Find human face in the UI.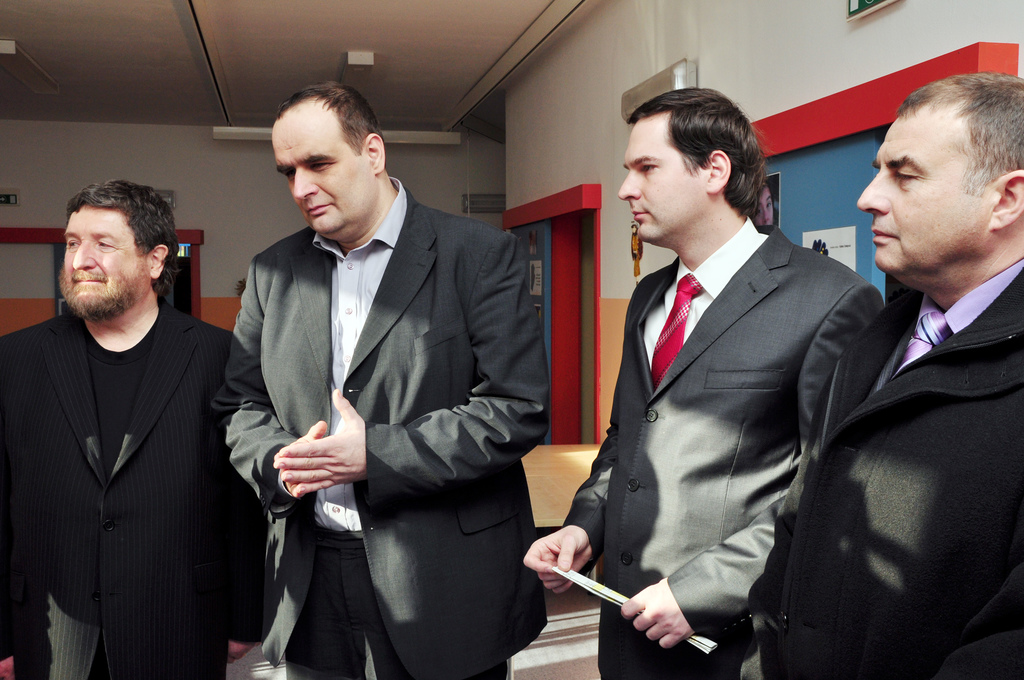
UI element at region(63, 211, 147, 310).
